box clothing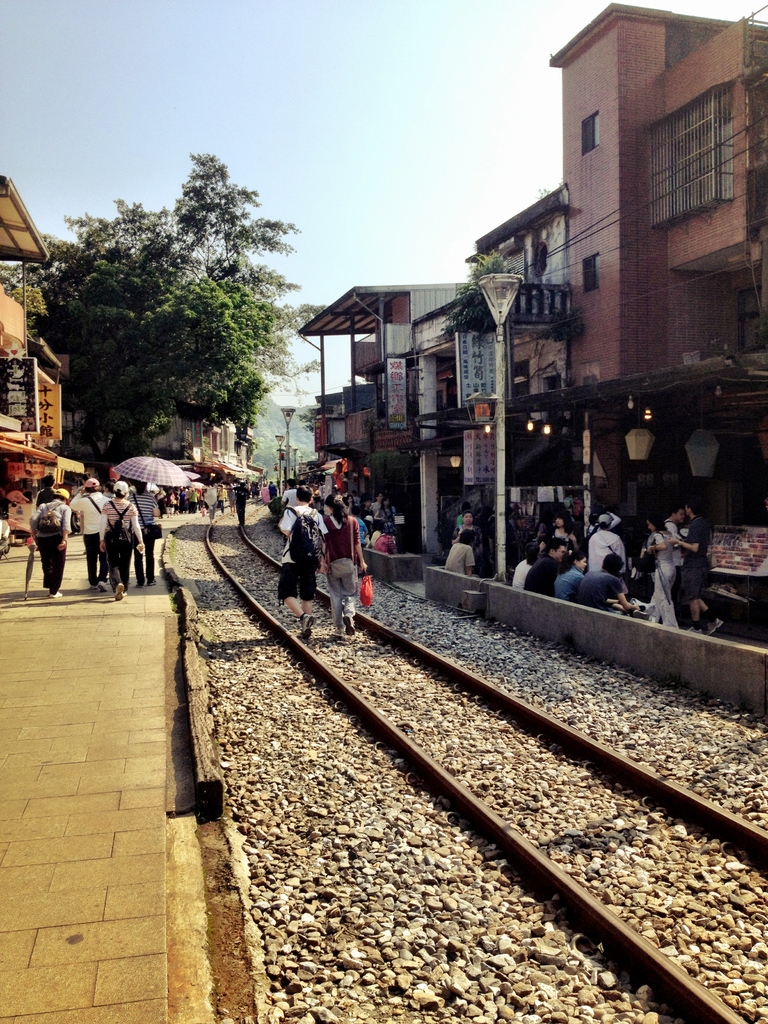
[102,494,144,592]
